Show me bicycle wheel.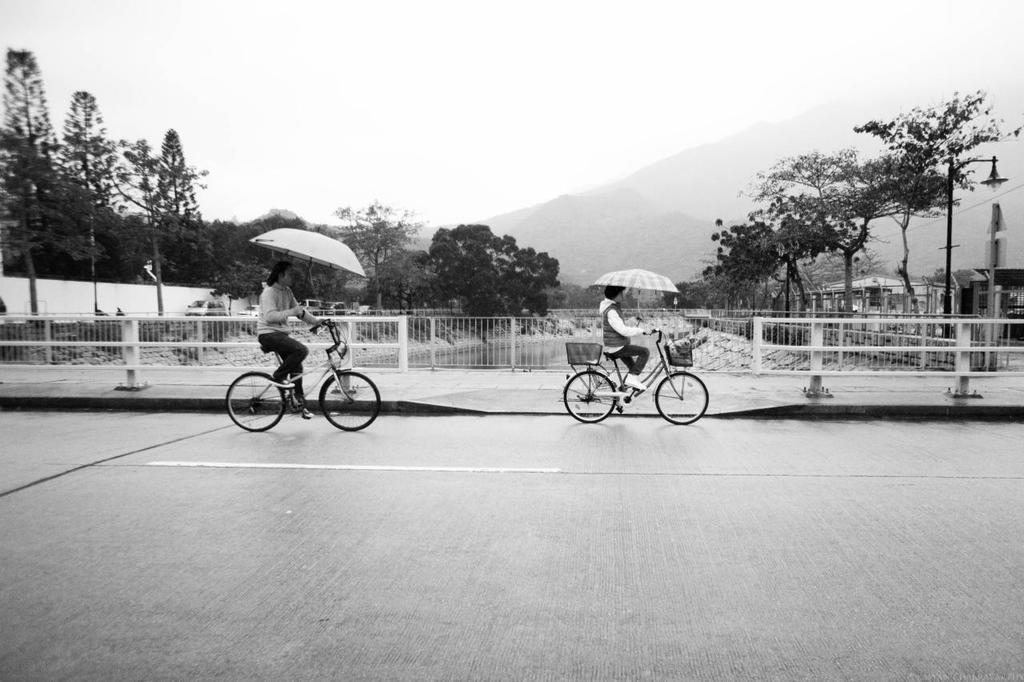
bicycle wheel is here: 222/370/283/431.
